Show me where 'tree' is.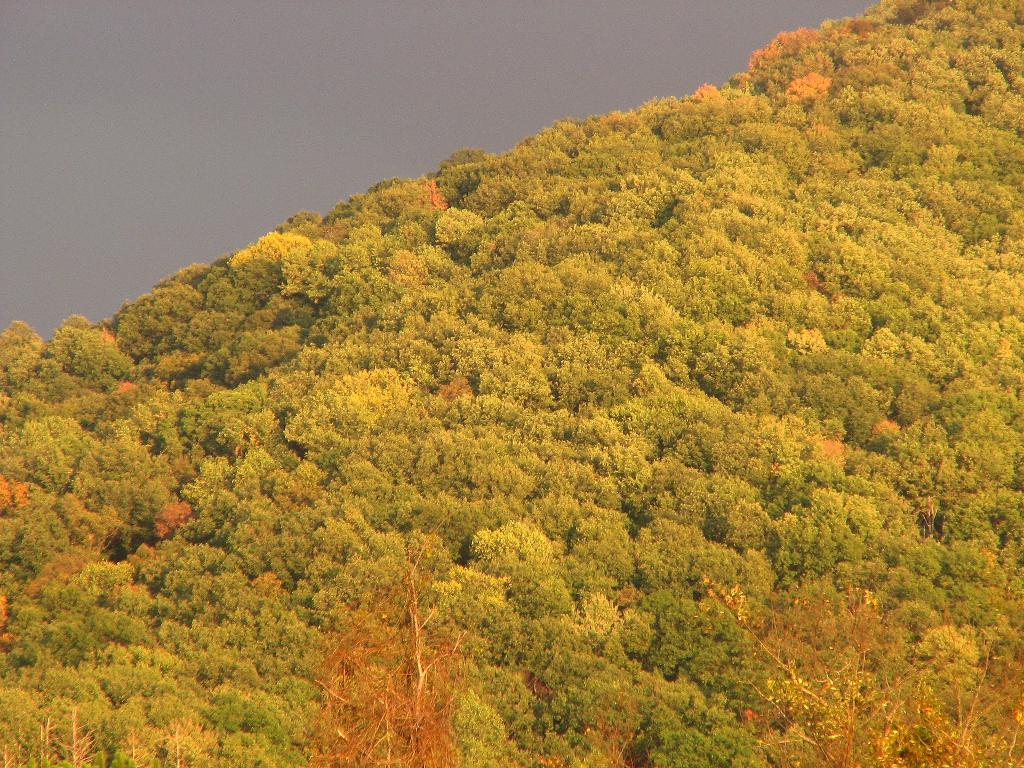
'tree' is at bbox(296, 506, 488, 767).
